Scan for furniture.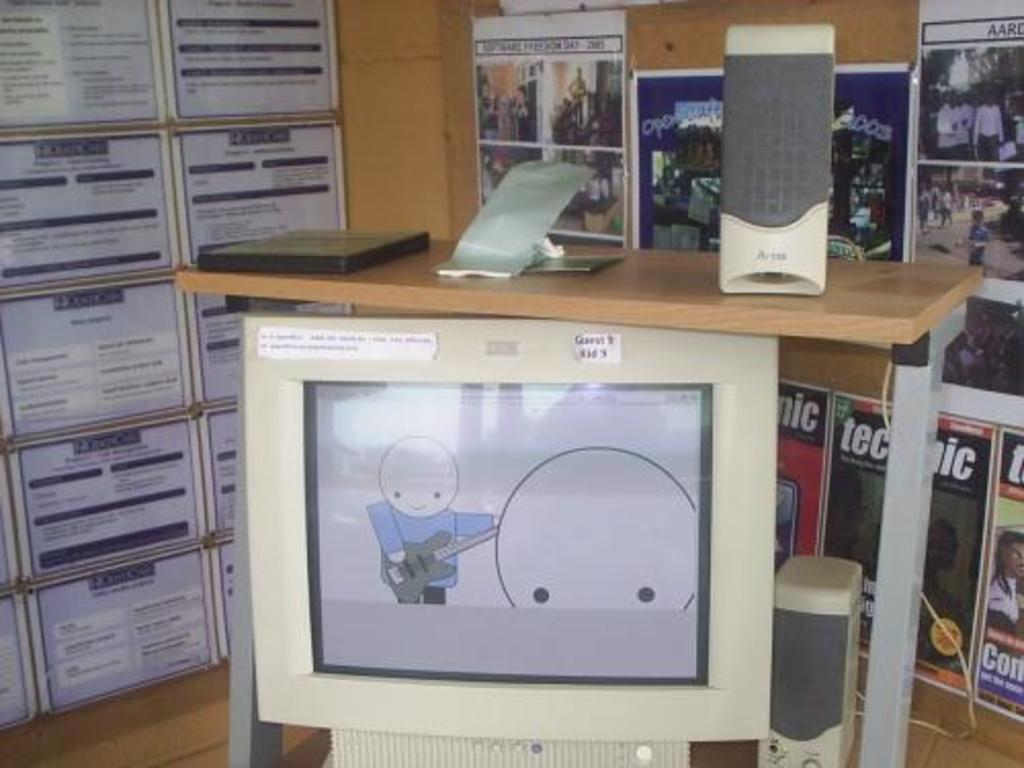
Scan result: Rect(174, 236, 981, 766).
